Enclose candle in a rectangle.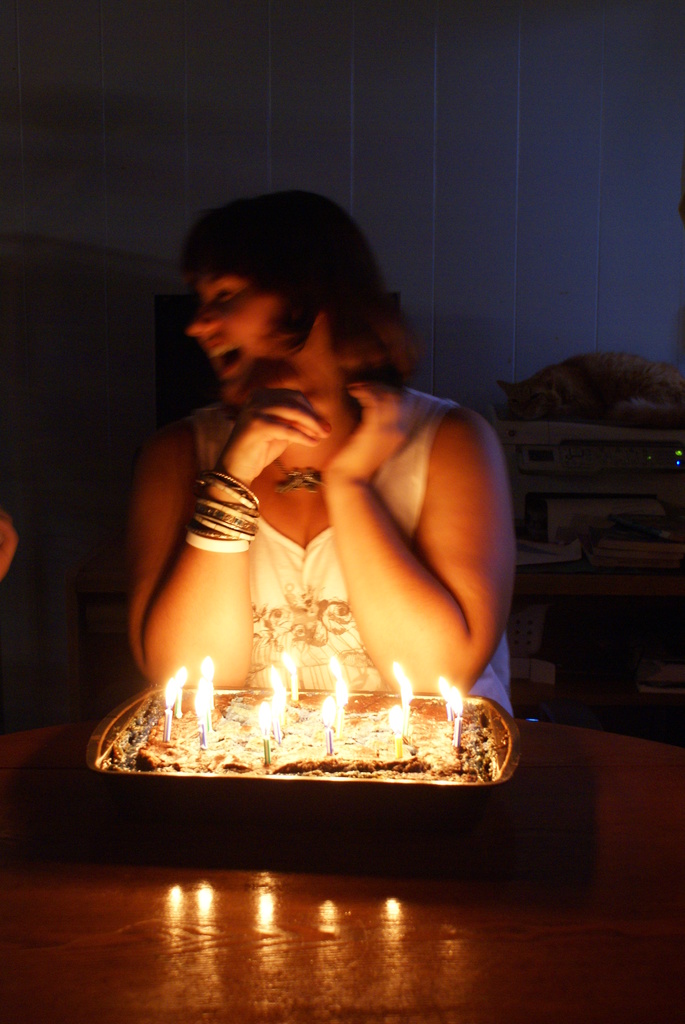
<box>454,692,456,750</box>.
